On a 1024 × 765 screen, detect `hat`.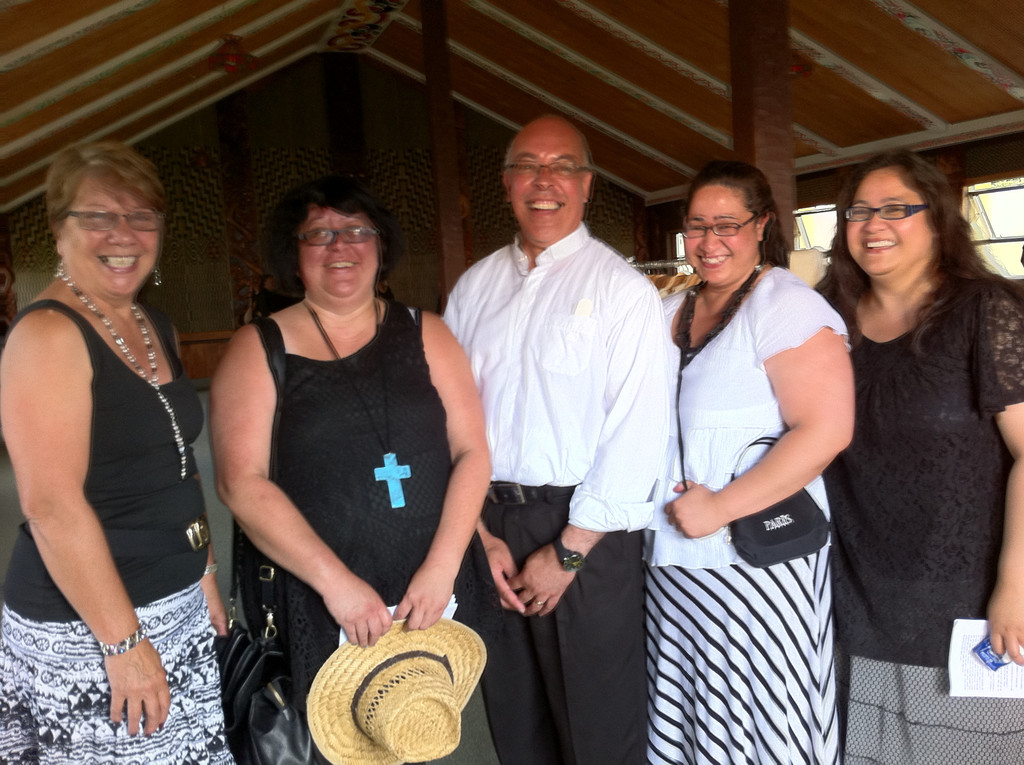
bbox=(303, 614, 488, 764).
